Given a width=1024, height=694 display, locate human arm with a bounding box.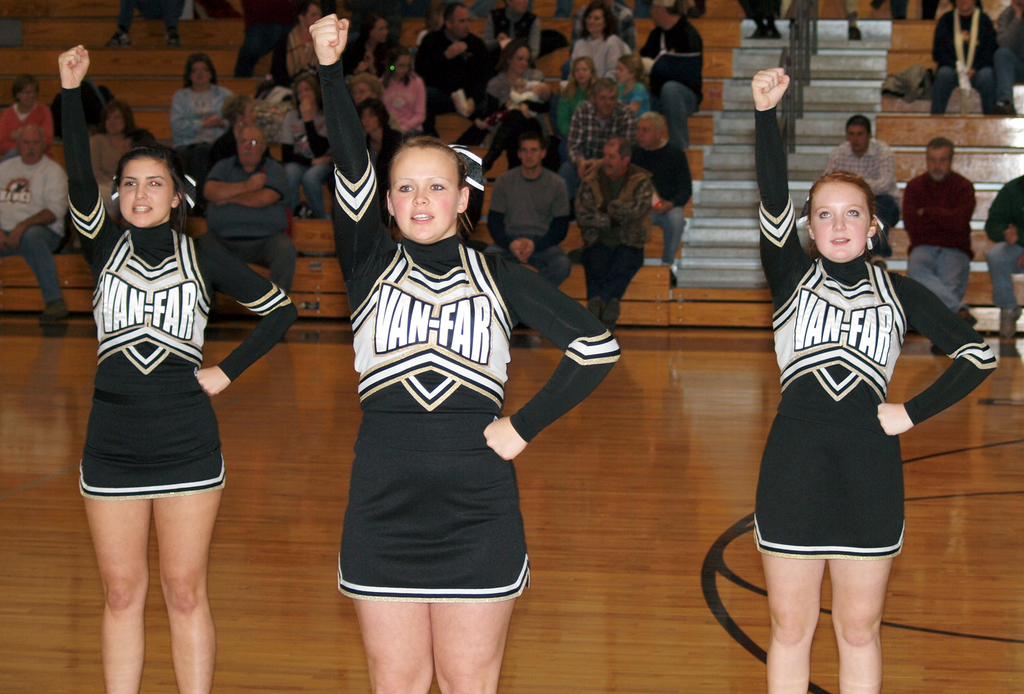
Located: 223/157/303/216.
